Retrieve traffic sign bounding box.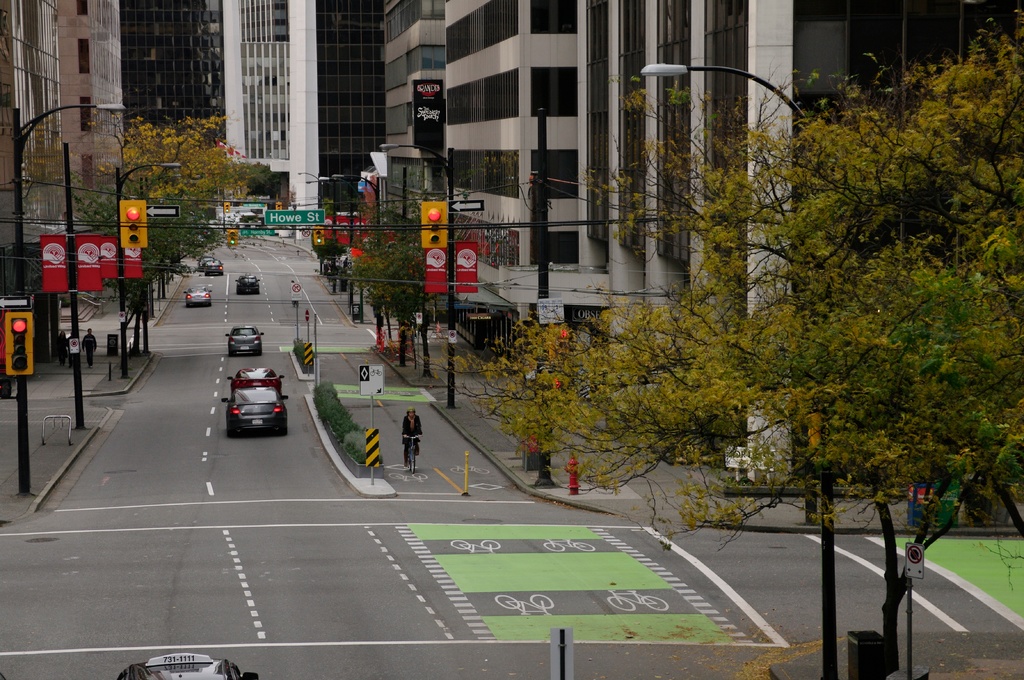
Bounding box: x1=609 y1=586 x2=675 y2=613.
